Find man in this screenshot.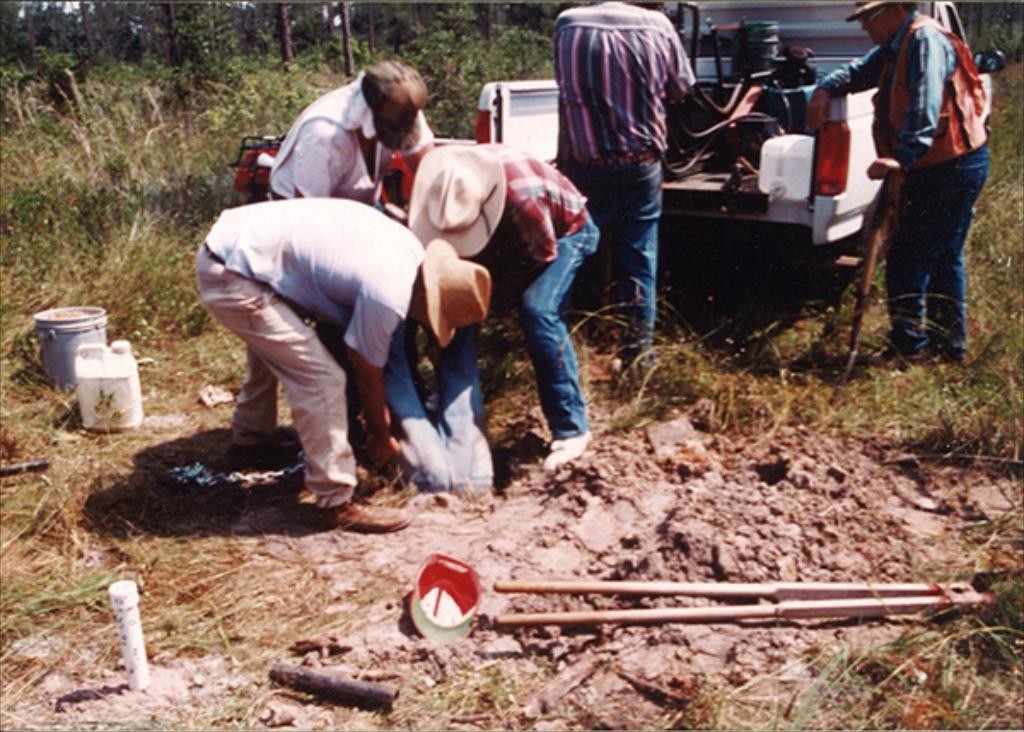
The bounding box for man is l=543, t=15, r=719, b=351.
